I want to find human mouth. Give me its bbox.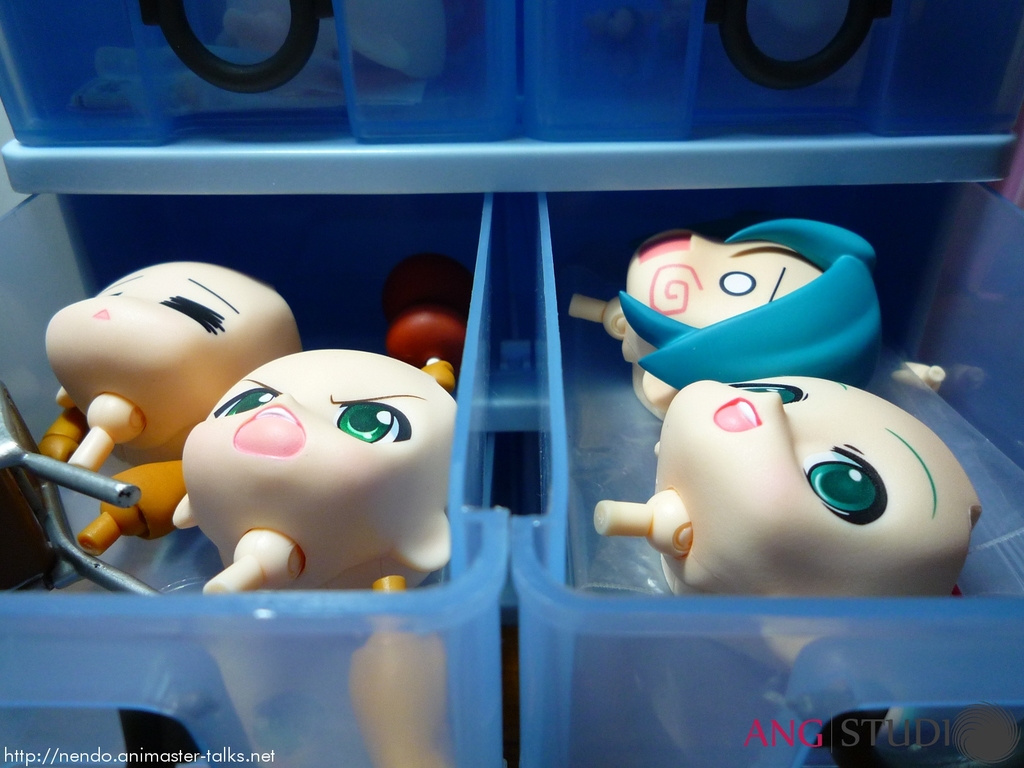
x1=227 y1=404 x2=304 y2=458.
